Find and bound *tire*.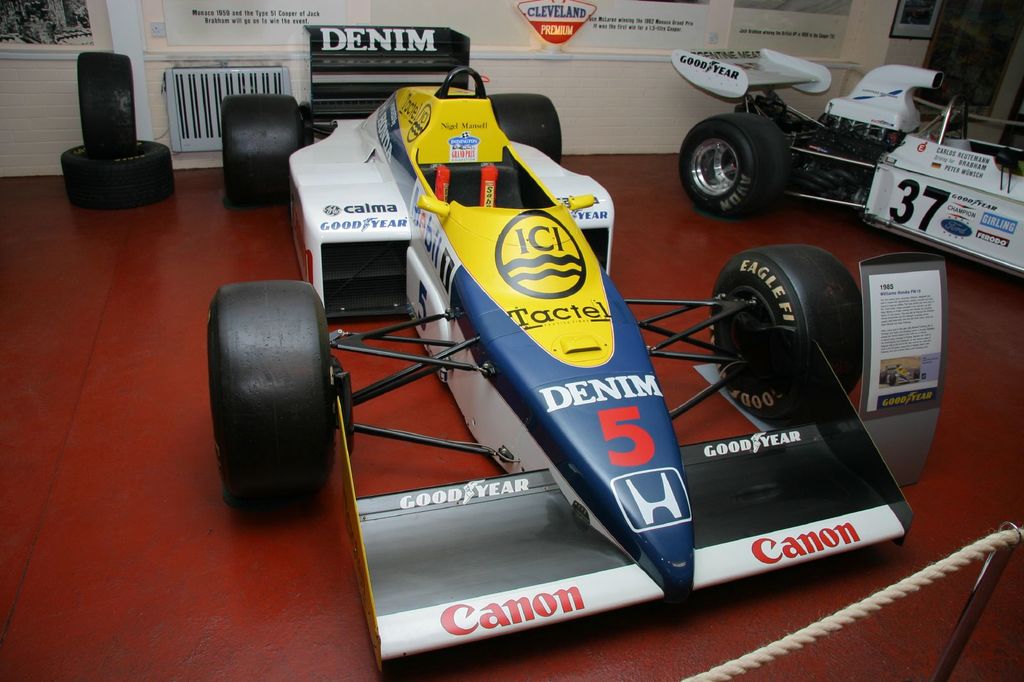
Bound: <region>61, 139, 174, 210</region>.
